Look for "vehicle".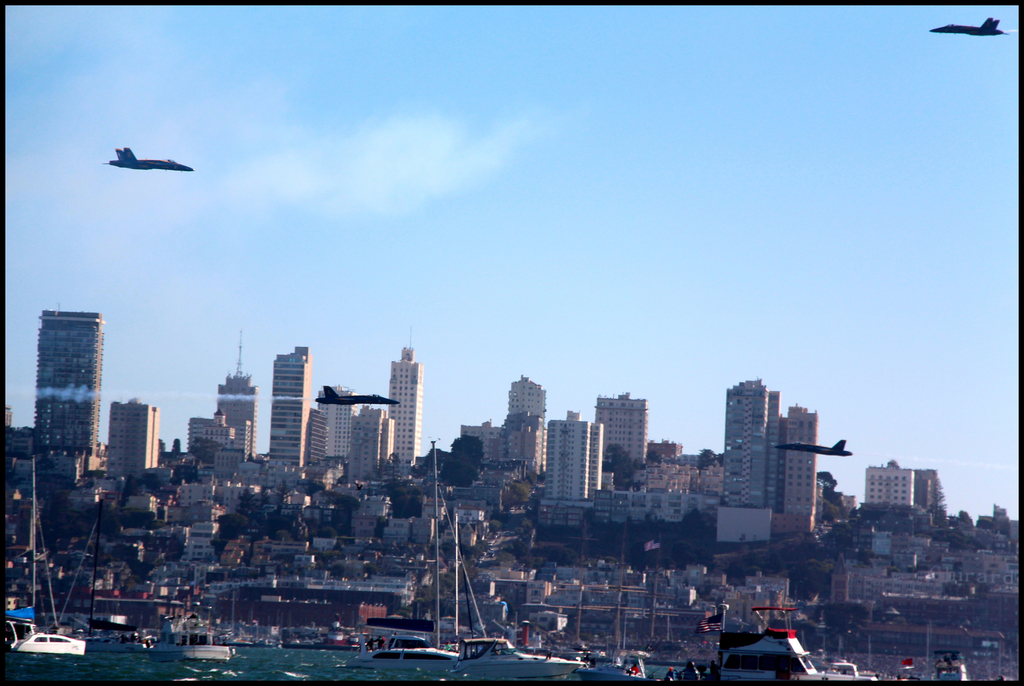
Found: (93,632,152,650).
